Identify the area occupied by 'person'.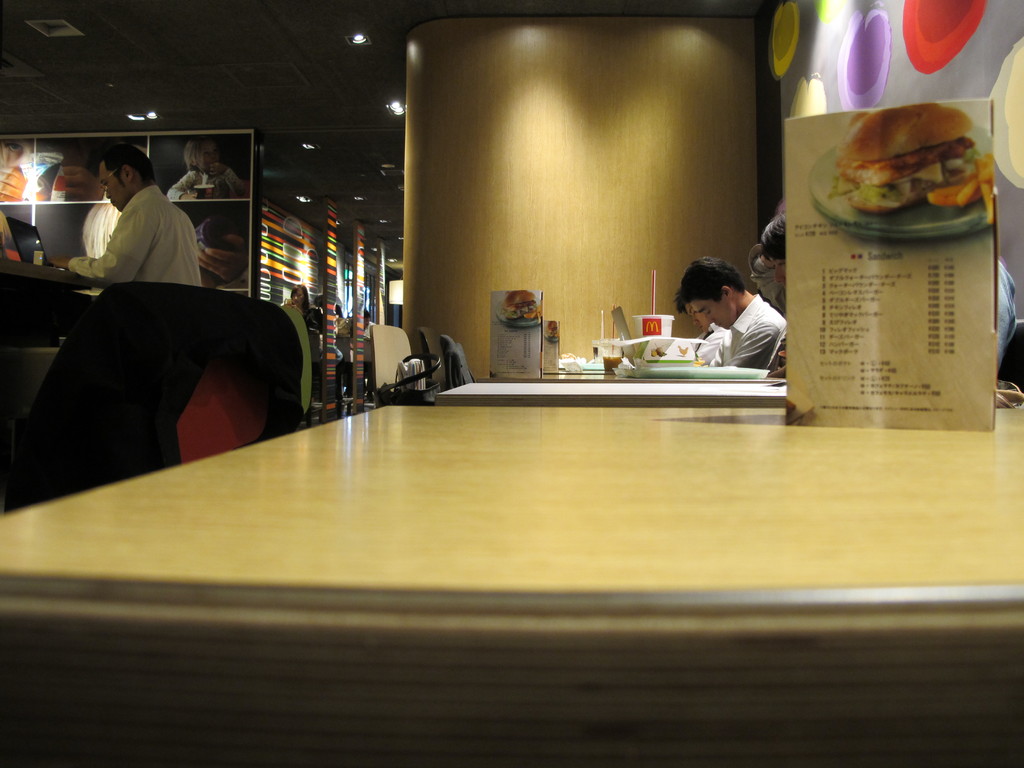
Area: [3, 140, 113, 204].
